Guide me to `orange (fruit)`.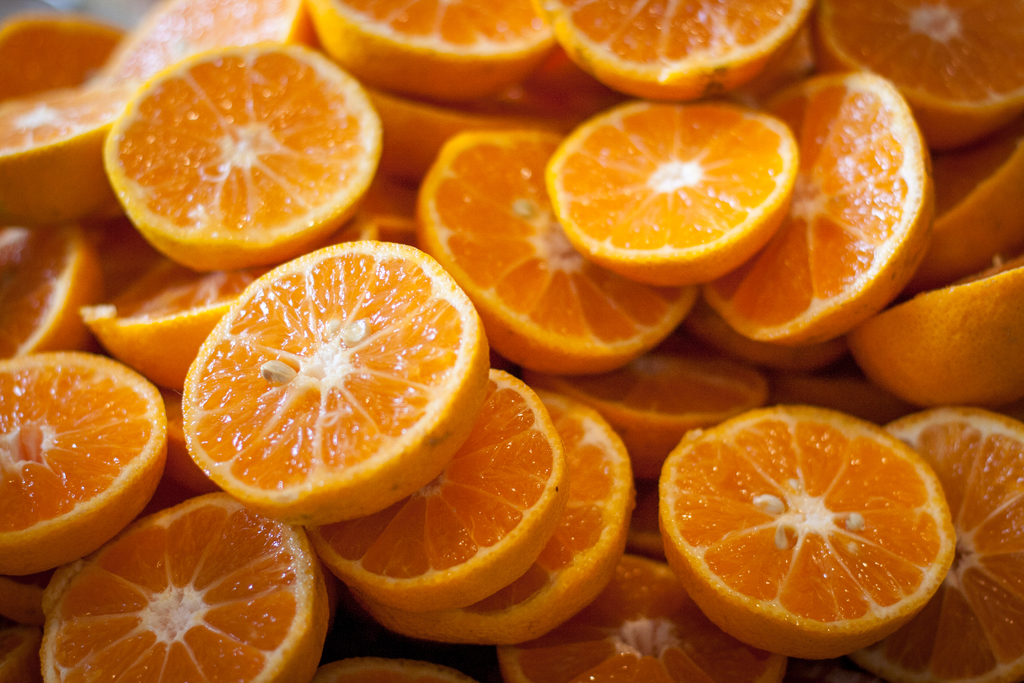
Guidance: (left=538, top=0, right=805, bottom=99).
